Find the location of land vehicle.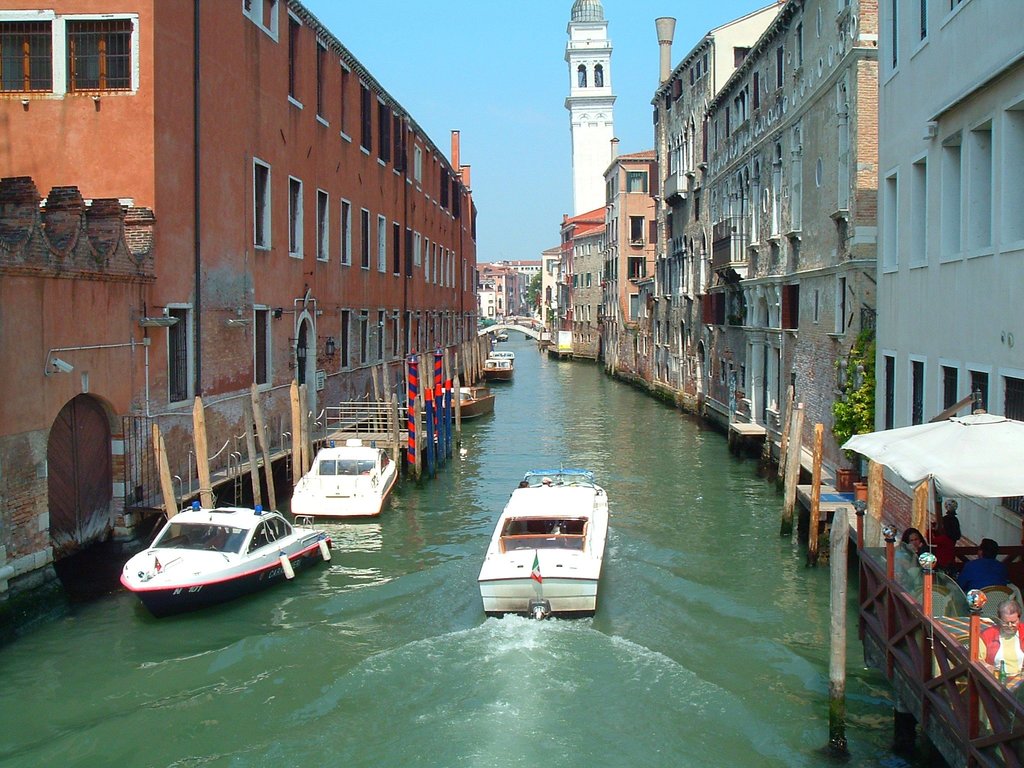
Location: [474, 458, 608, 624].
